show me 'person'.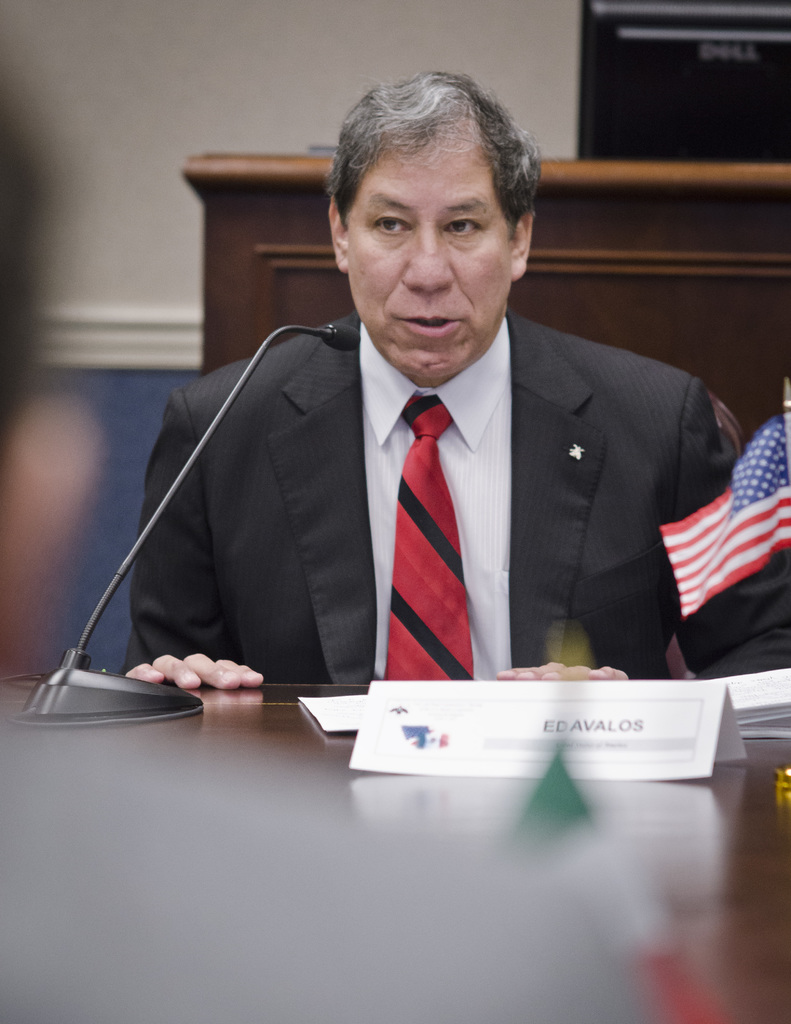
'person' is here: bbox(120, 73, 790, 689).
